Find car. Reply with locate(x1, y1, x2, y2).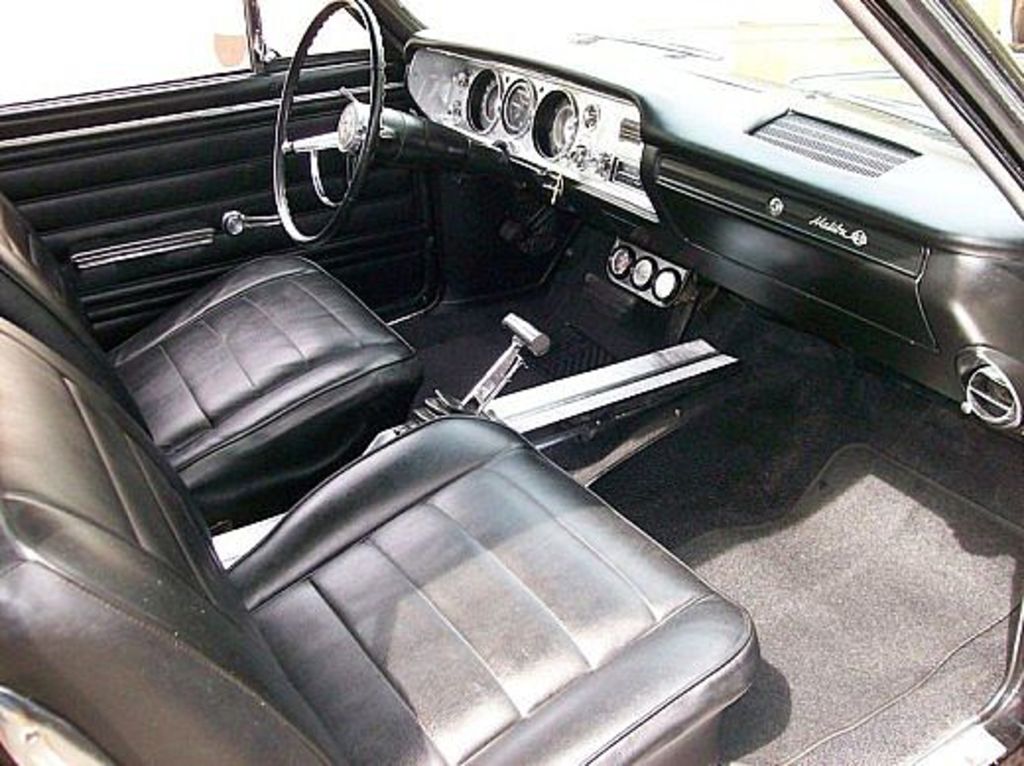
locate(0, 0, 1022, 764).
